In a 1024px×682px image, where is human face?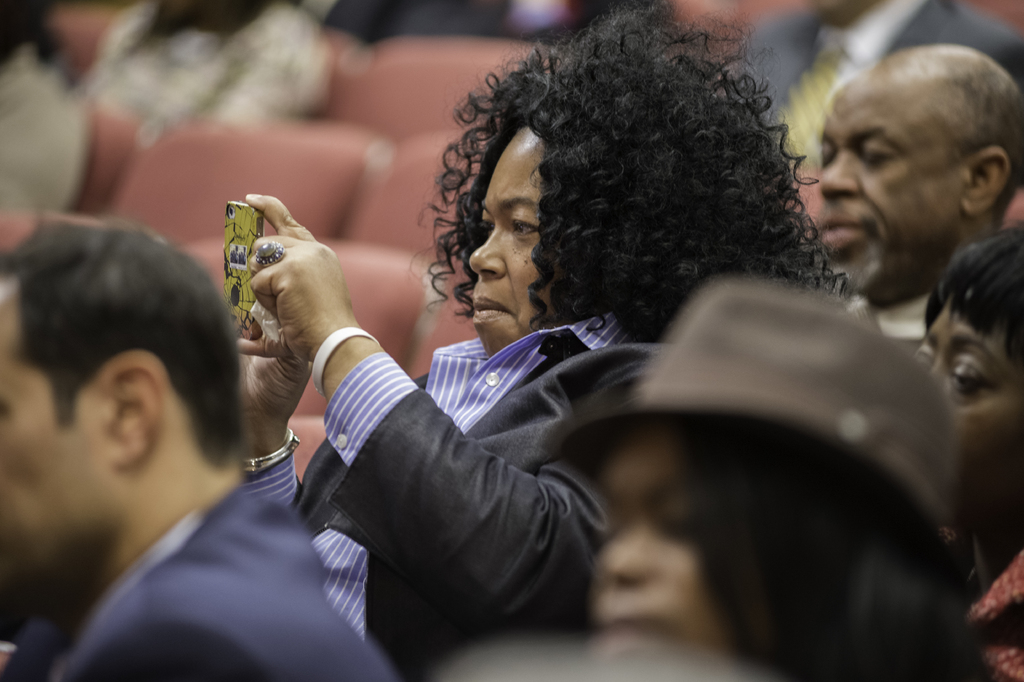
{"left": 600, "top": 437, "right": 729, "bottom": 659}.
